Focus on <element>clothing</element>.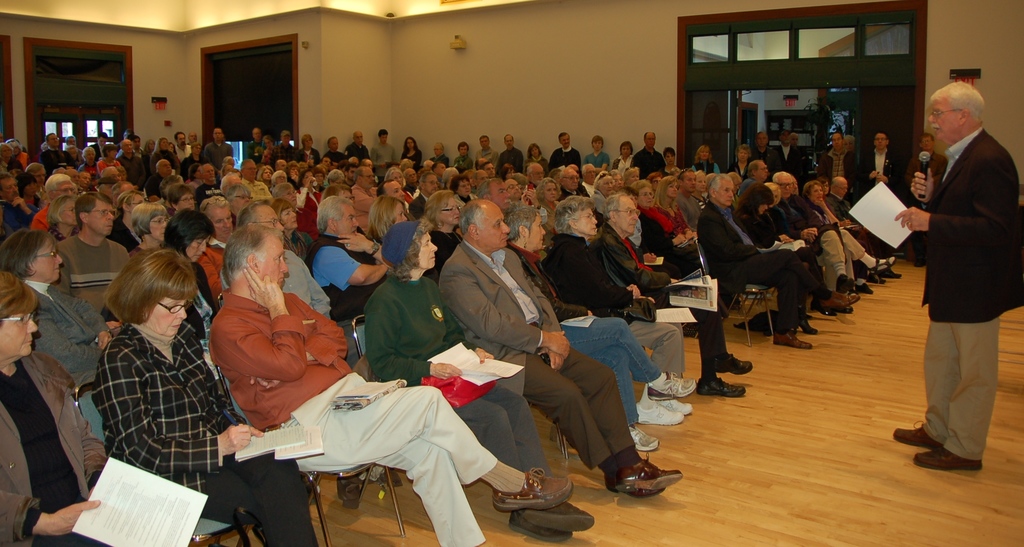
Focused at 0, 350, 106, 546.
